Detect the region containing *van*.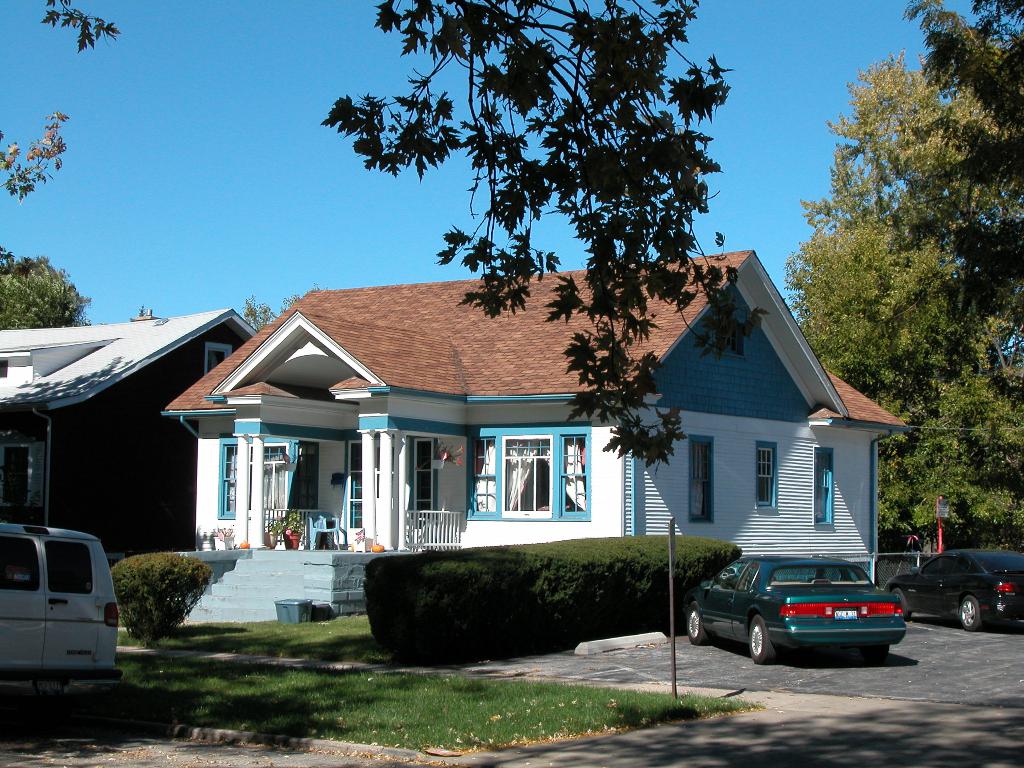
4,525,120,702.
